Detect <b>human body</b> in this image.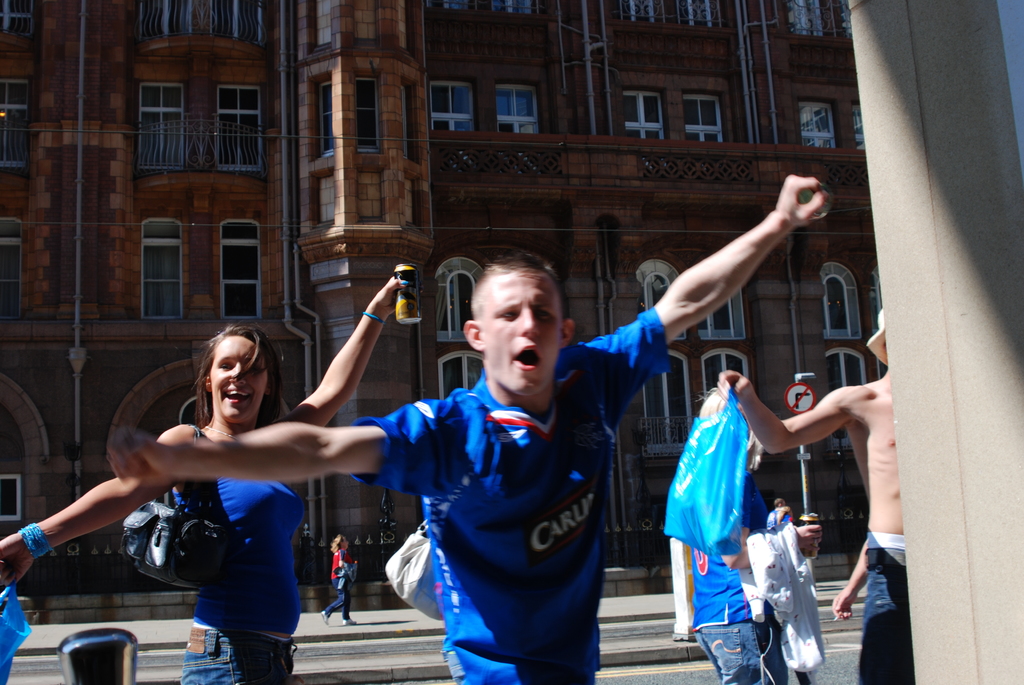
Detection: left=97, top=168, right=837, bottom=684.
